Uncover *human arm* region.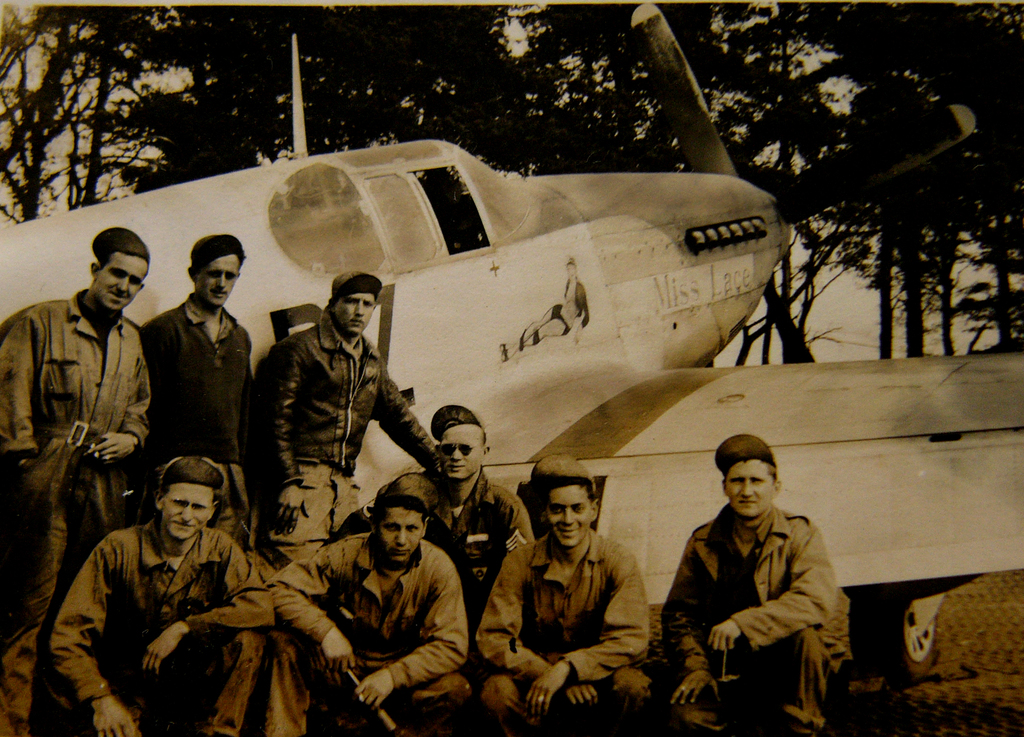
Uncovered: <box>709,529,837,656</box>.
